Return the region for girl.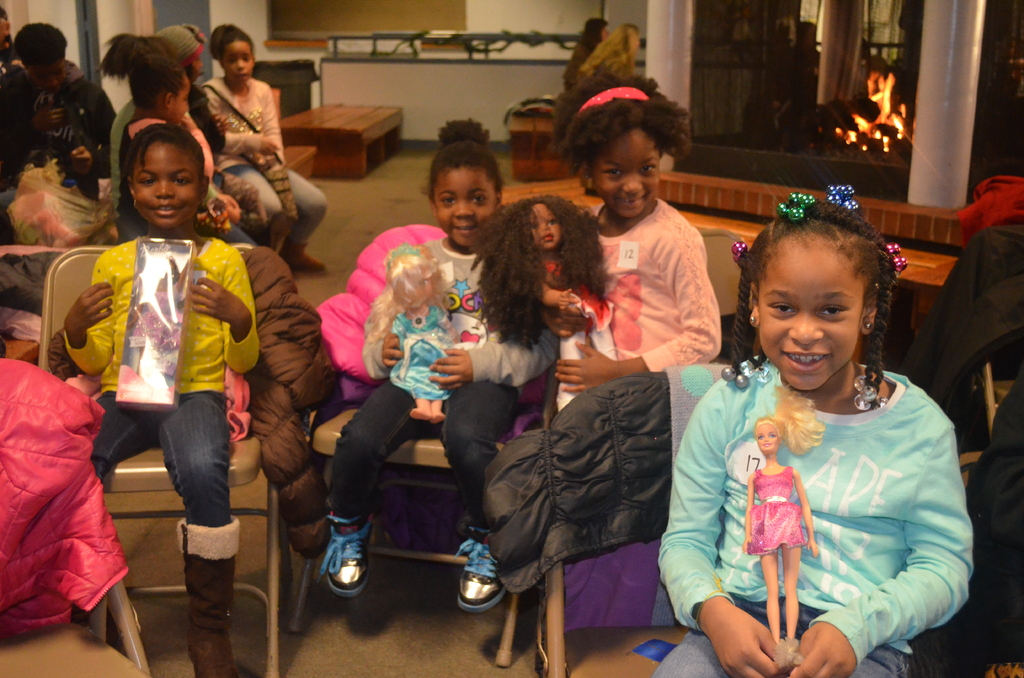
648 184 973 677.
